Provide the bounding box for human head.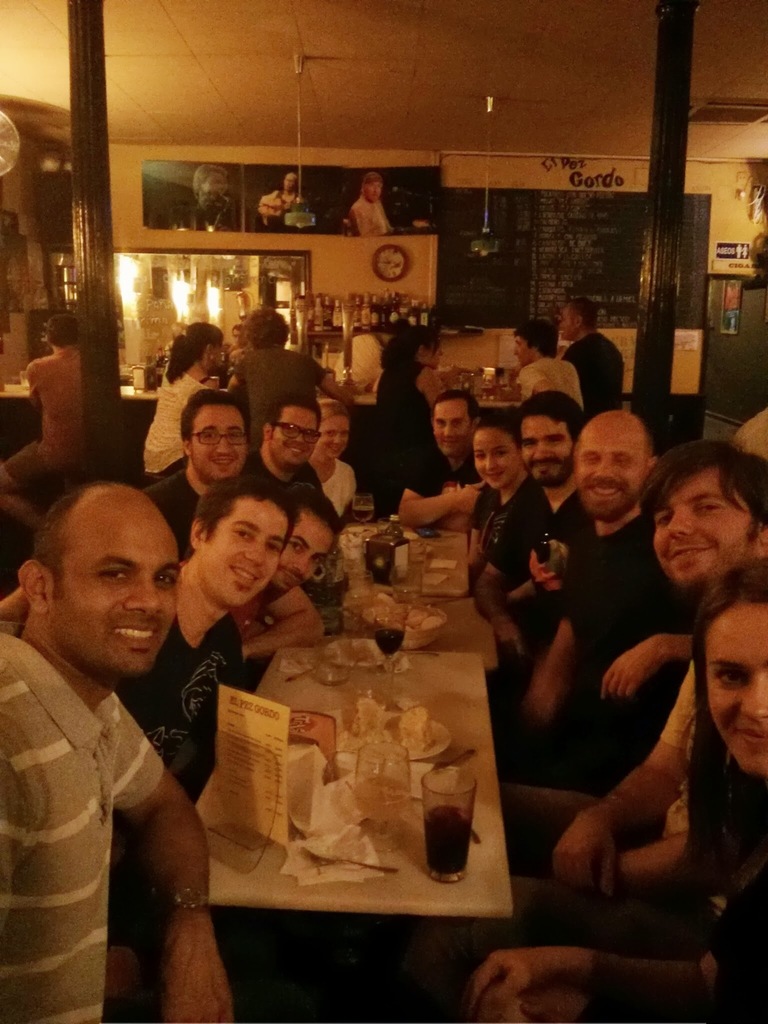
559:307:597:344.
